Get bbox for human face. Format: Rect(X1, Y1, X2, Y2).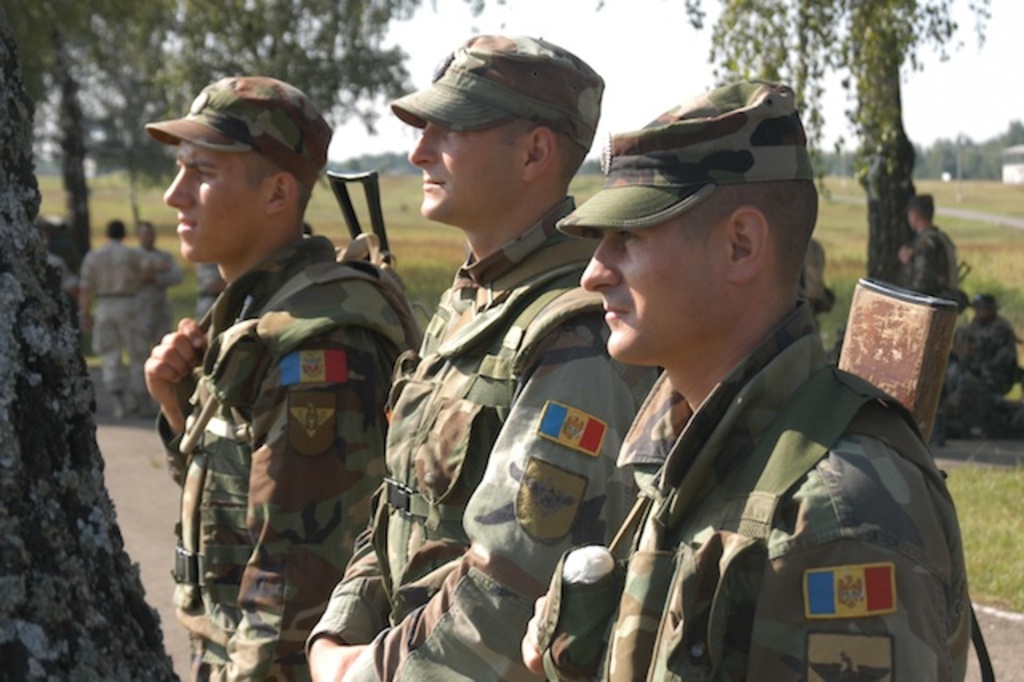
Rect(408, 123, 533, 221).
